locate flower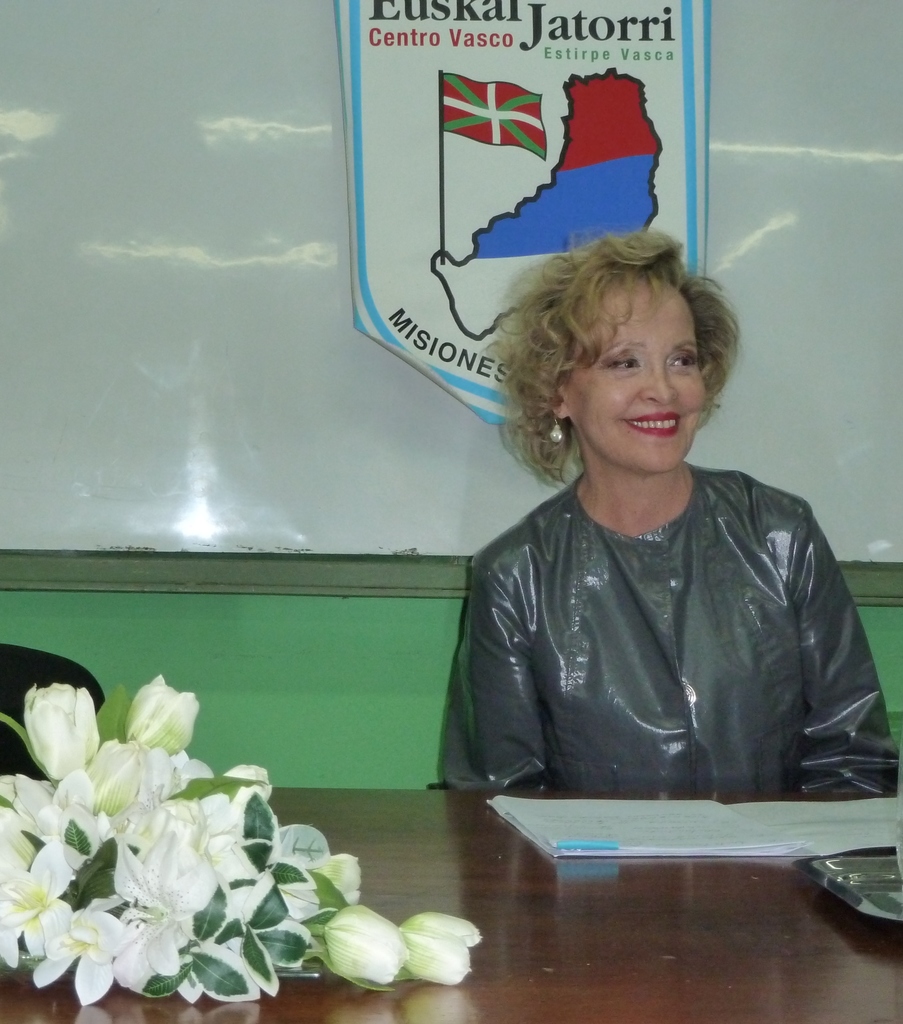
box(111, 826, 220, 982)
